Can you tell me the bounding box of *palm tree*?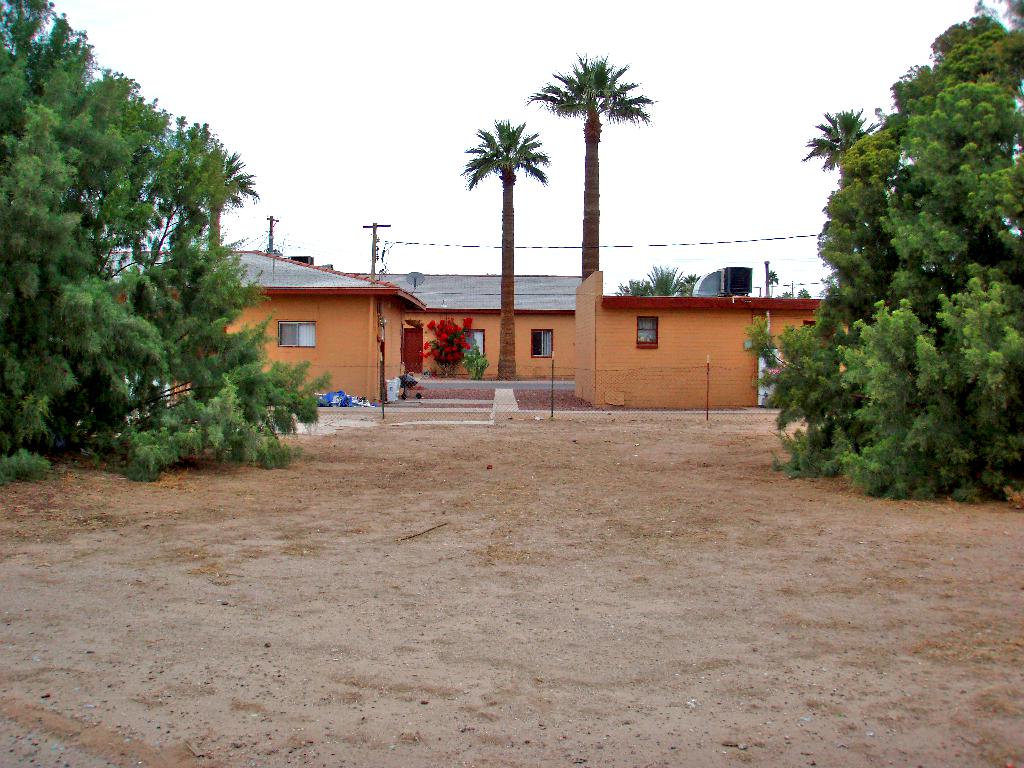
select_region(460, 120, 549, 380).
